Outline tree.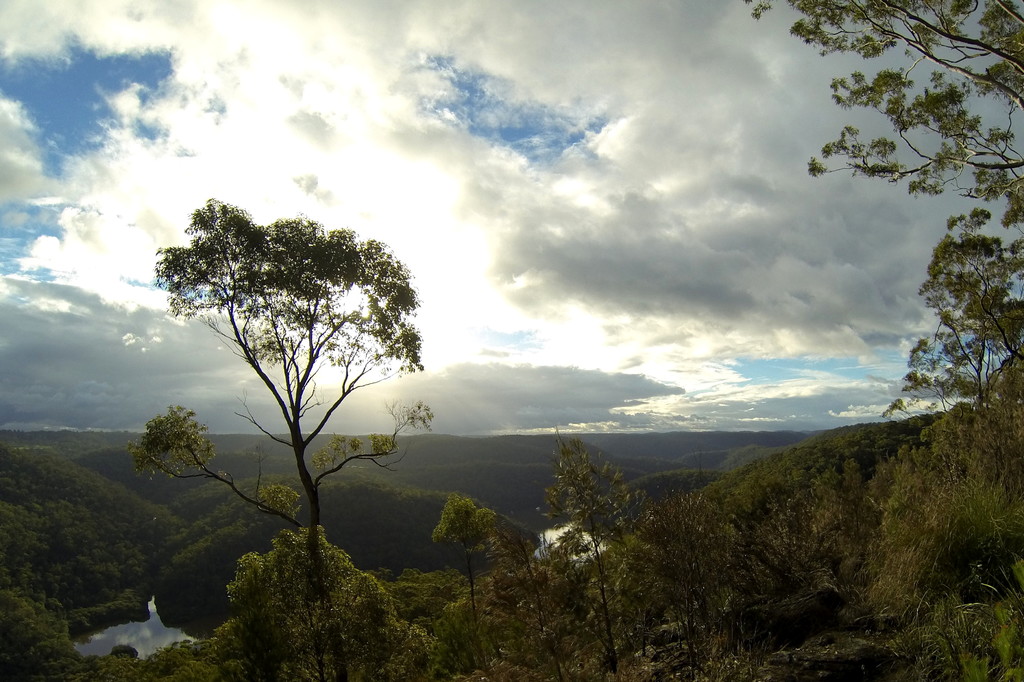
Outline: box(161, 164, 419, 573).
